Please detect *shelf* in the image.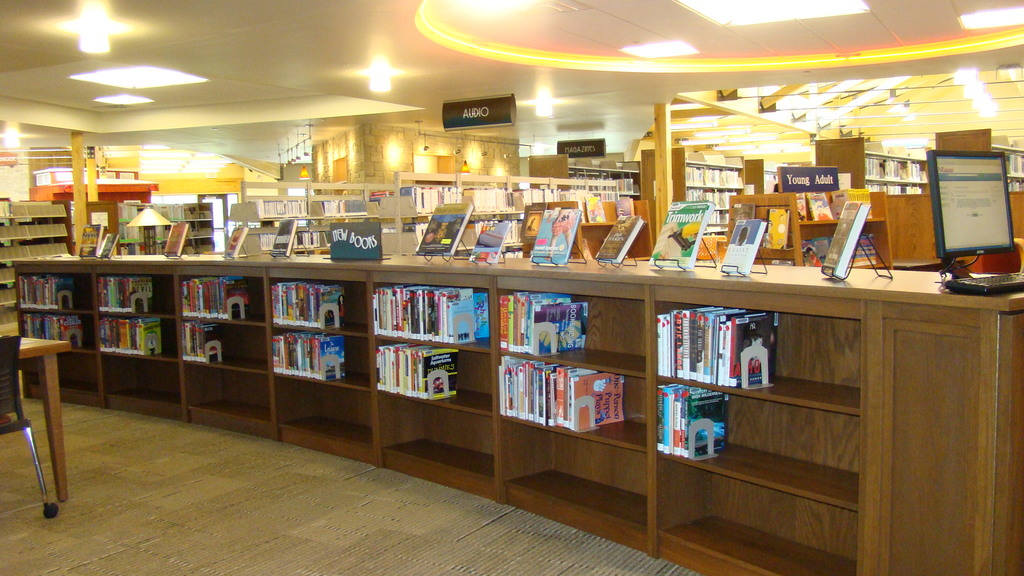
BBox(660, 149, 763, 247).
